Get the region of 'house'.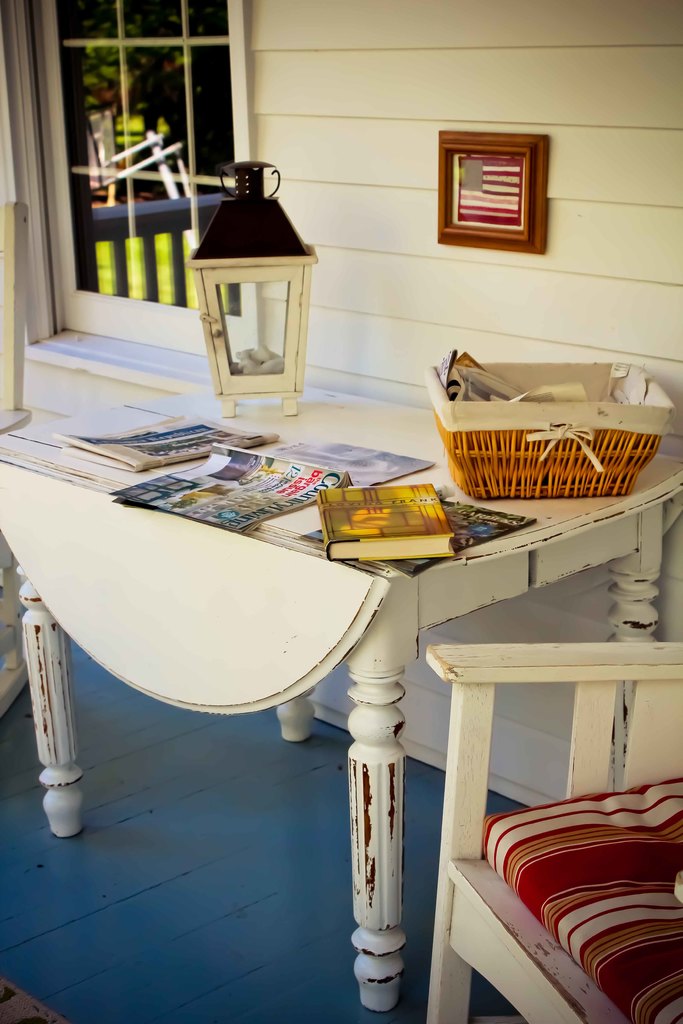
crop(0, 0, 682, 1023).
